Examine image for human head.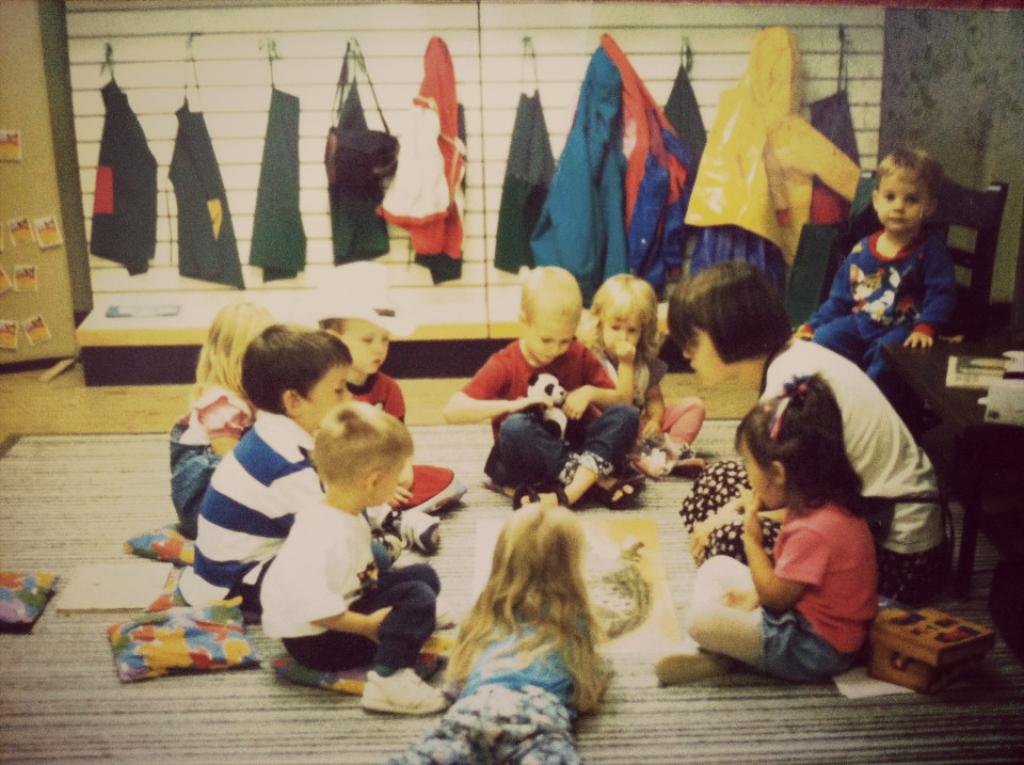
Examination result: {"left": 195, "top": 293, "right": 276, "bottom": 373}.
